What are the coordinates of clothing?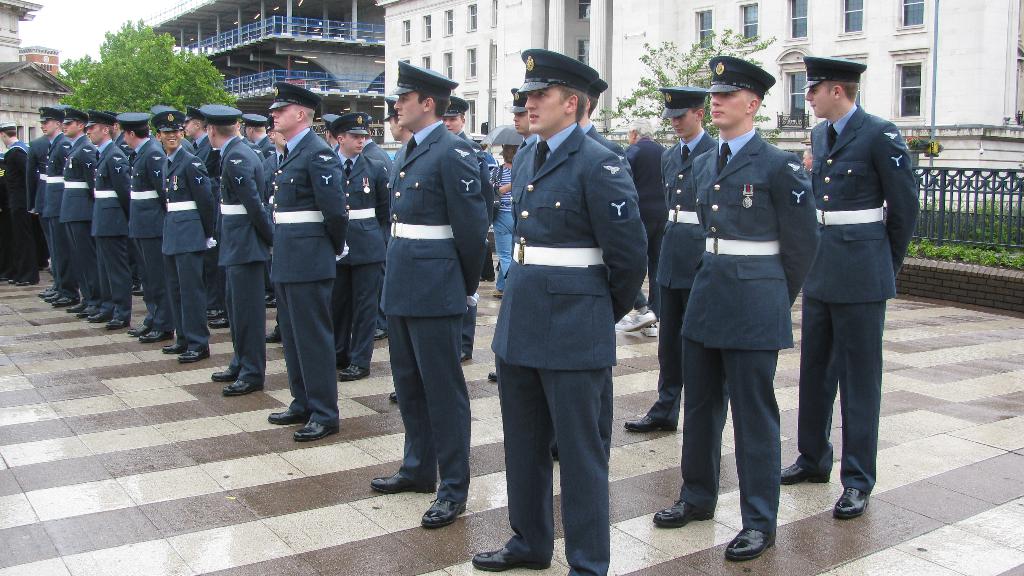
<region>648, 124, 717, 431</region>.
